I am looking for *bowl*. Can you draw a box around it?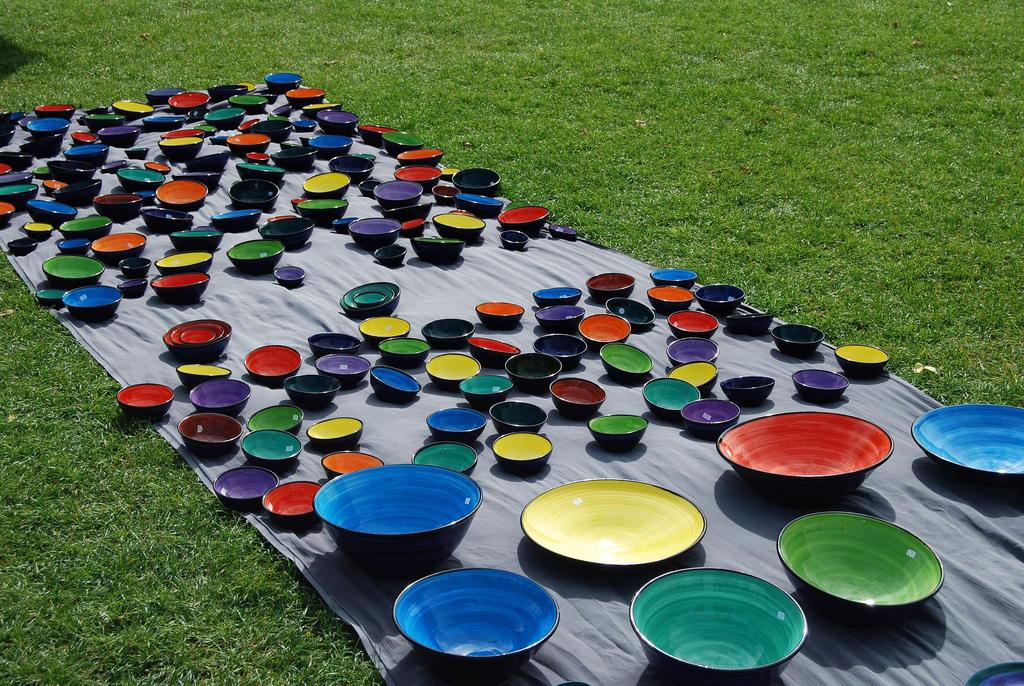
Sure, the bounding box is [x1=260, y1=483, x2=321, y2=523].
